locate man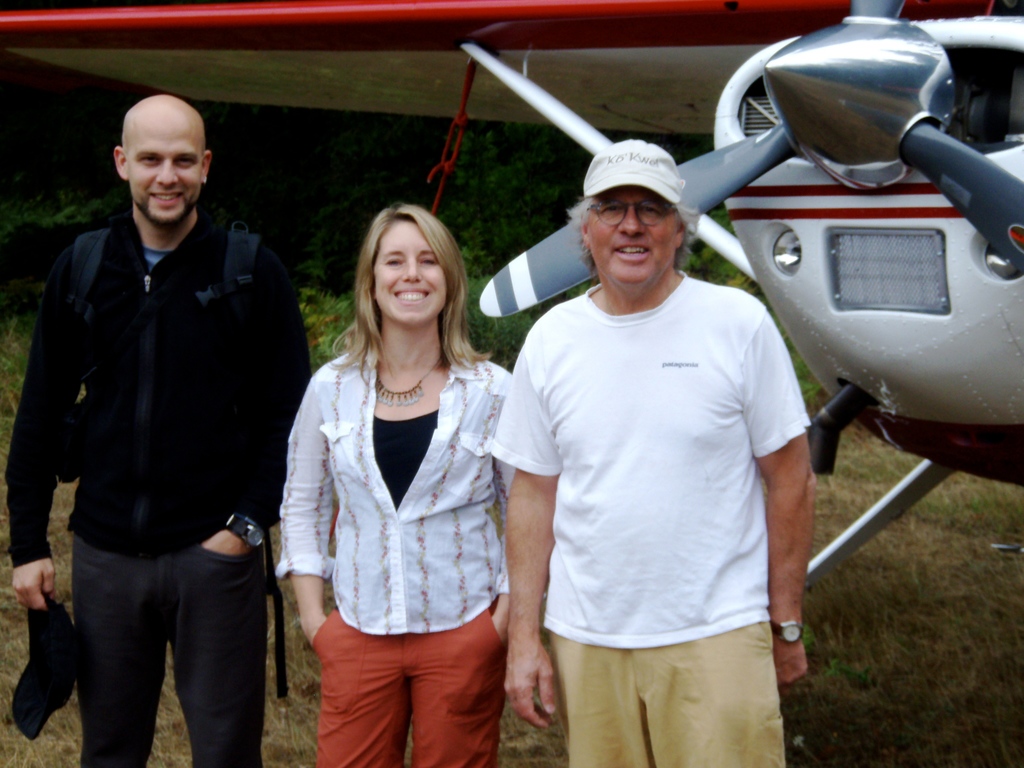
(489,138,810,767)
